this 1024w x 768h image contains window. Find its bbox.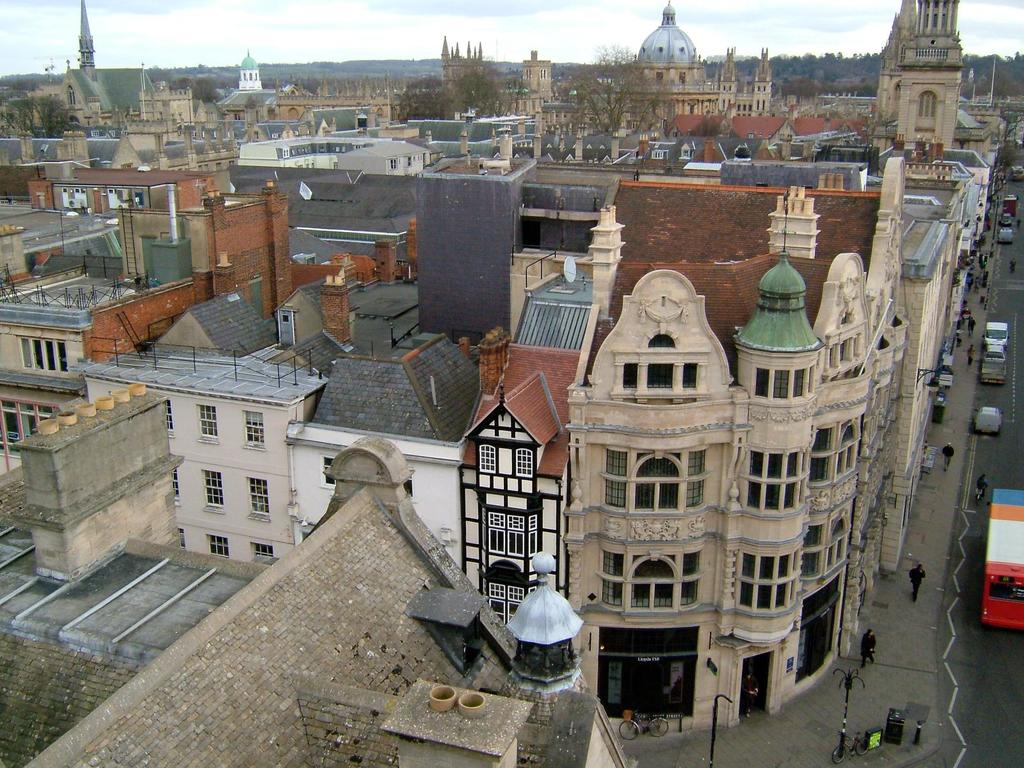
region(793, 580, 838, 682).
